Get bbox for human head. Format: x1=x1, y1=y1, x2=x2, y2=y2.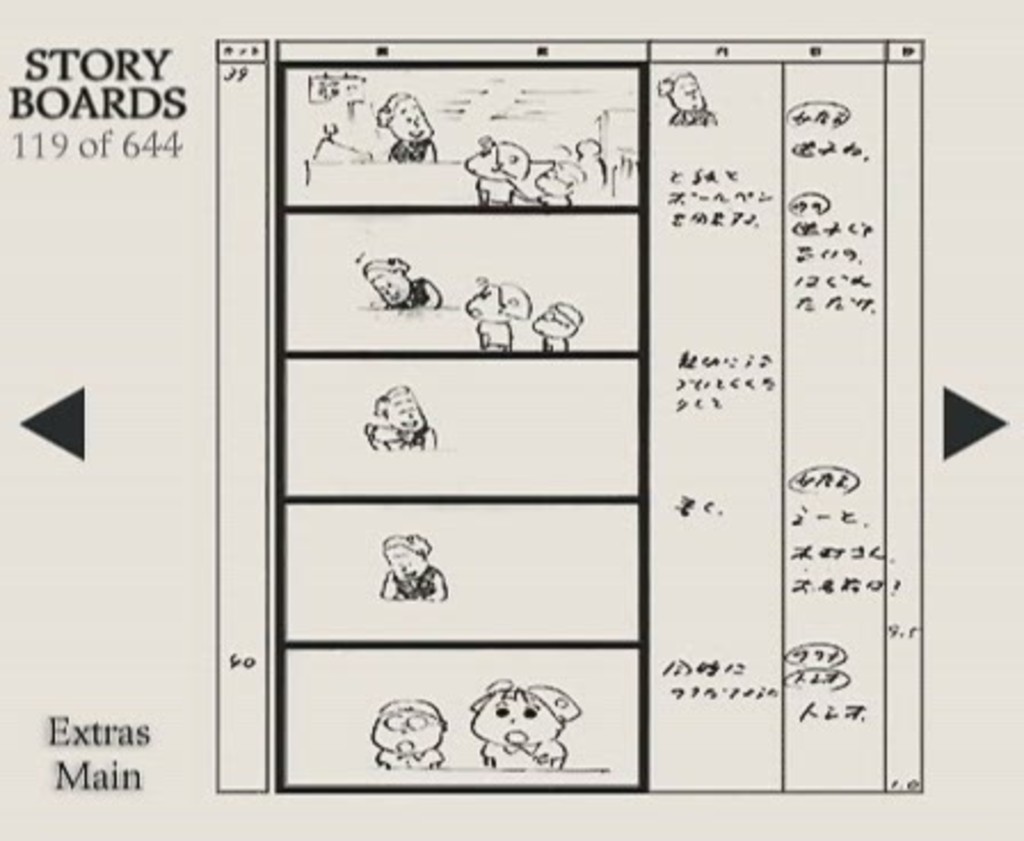
x1=373, y1=695, x2=450, y2=759.
